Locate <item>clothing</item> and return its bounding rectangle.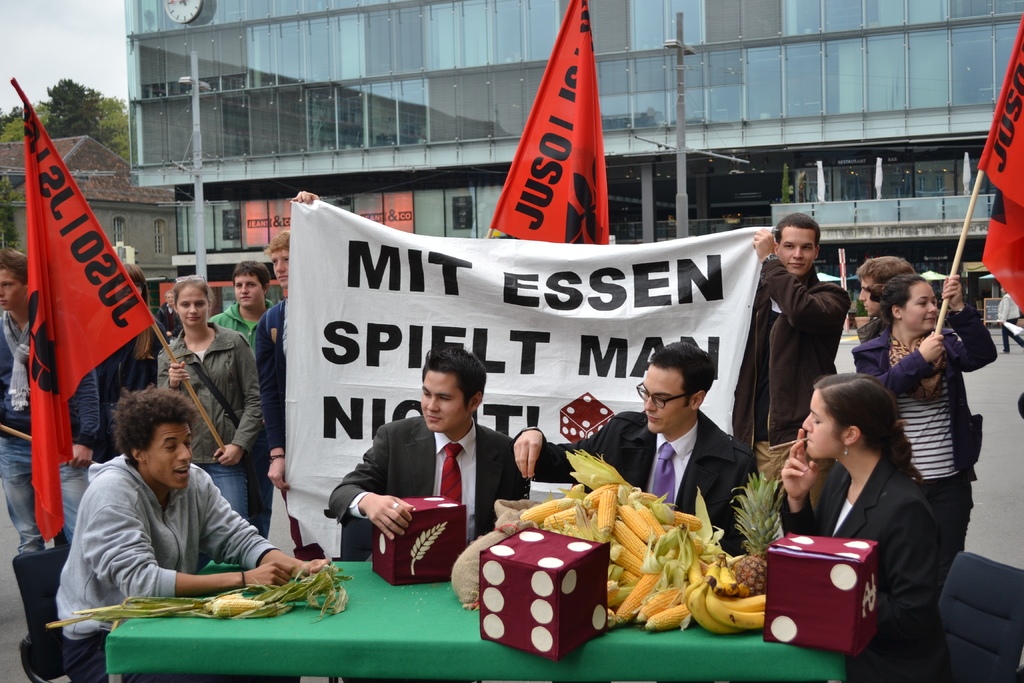
(0,309,106,524).
